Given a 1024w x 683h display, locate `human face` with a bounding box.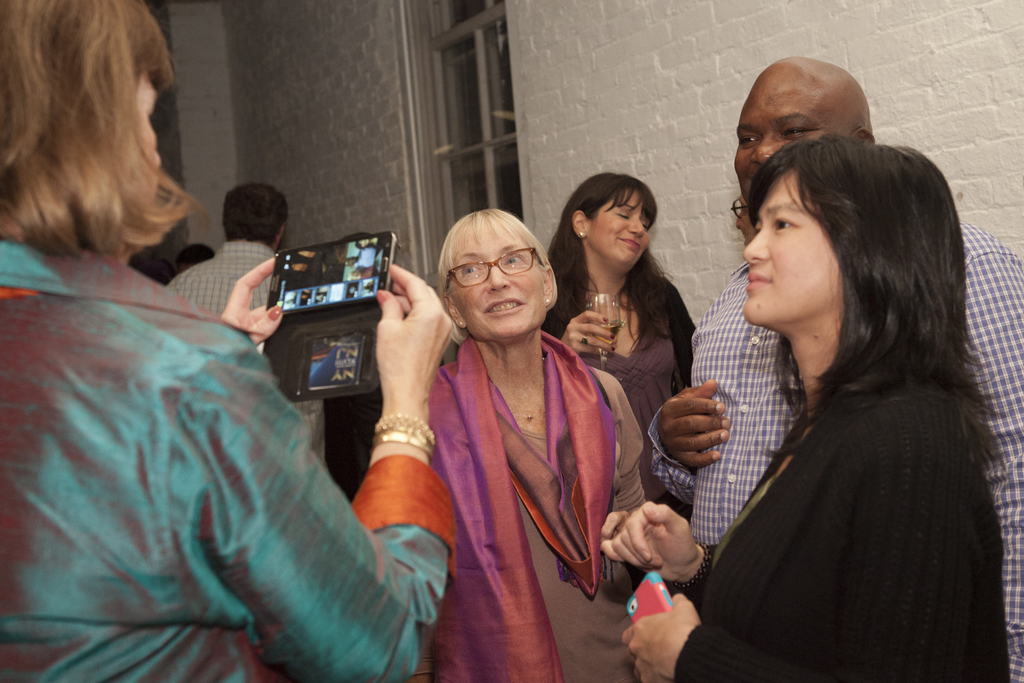
Located: 589:188:650:272.
